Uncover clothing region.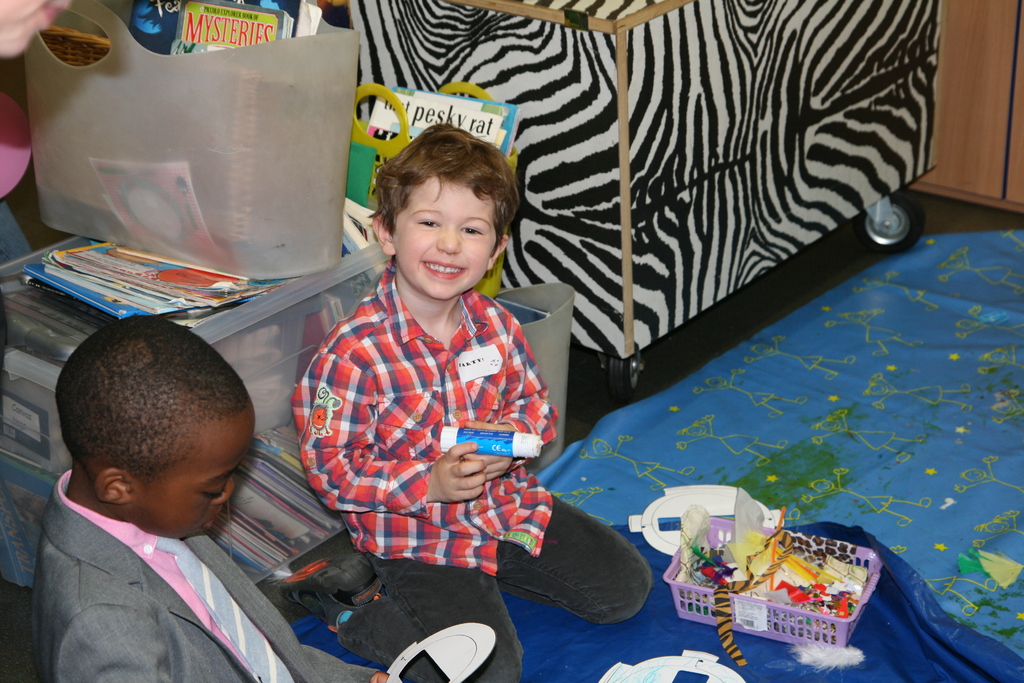
Uncovered: l=40, t=466, r=388, b=682.
